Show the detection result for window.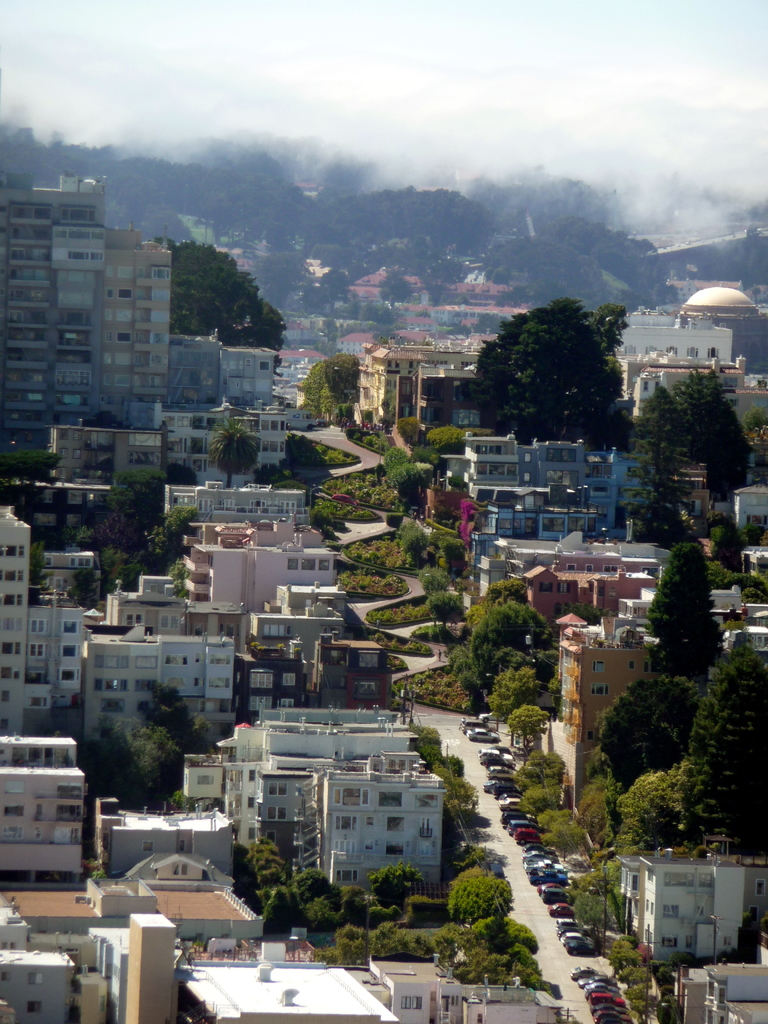
pyautogui.locateOnScreen(29, 644, 44, 656).
